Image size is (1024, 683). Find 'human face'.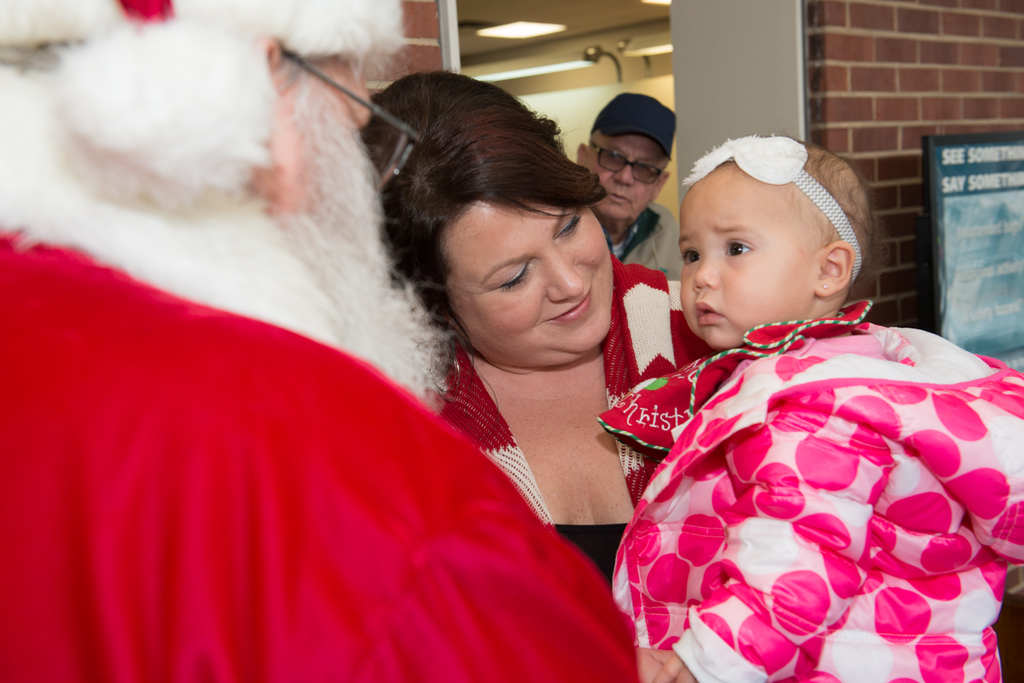
rect(678, 172, 815, 353).
